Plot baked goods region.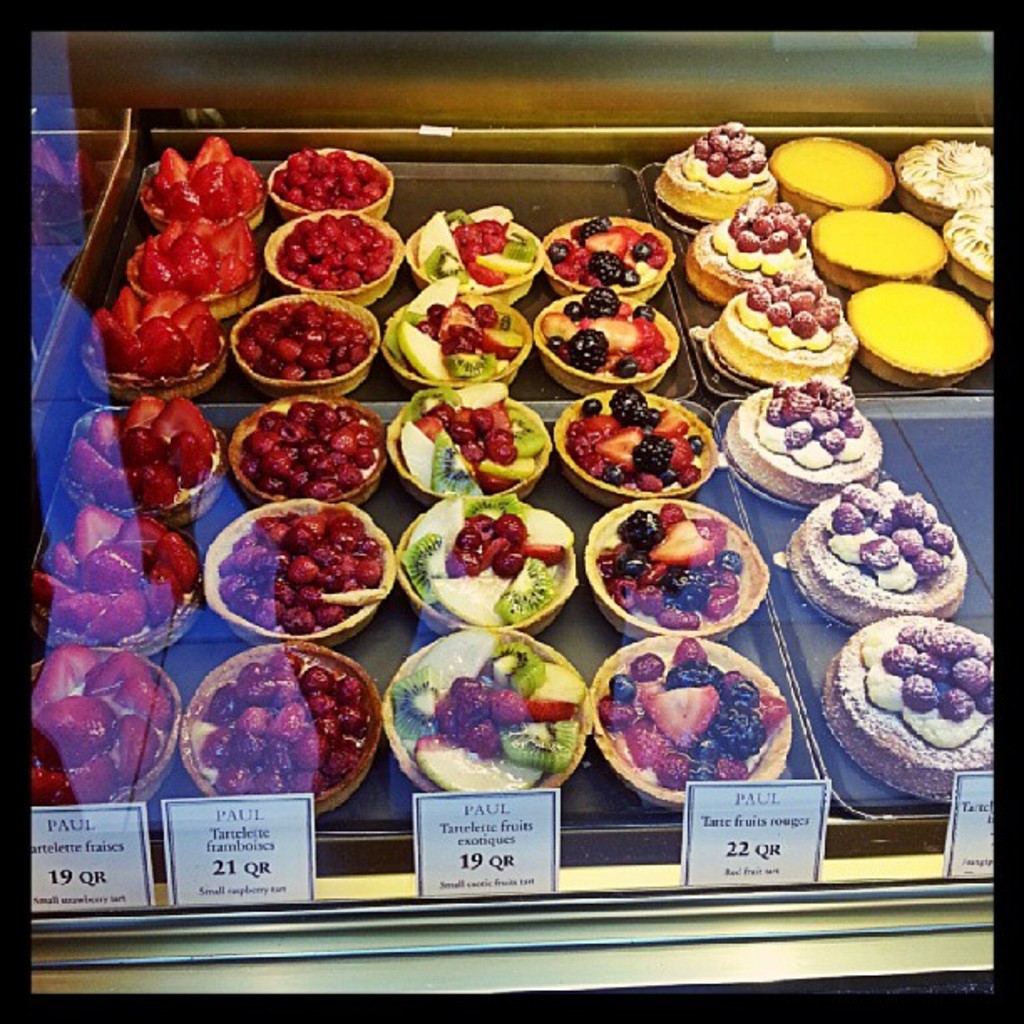
Plotted at (651, 125, 778, 219).
